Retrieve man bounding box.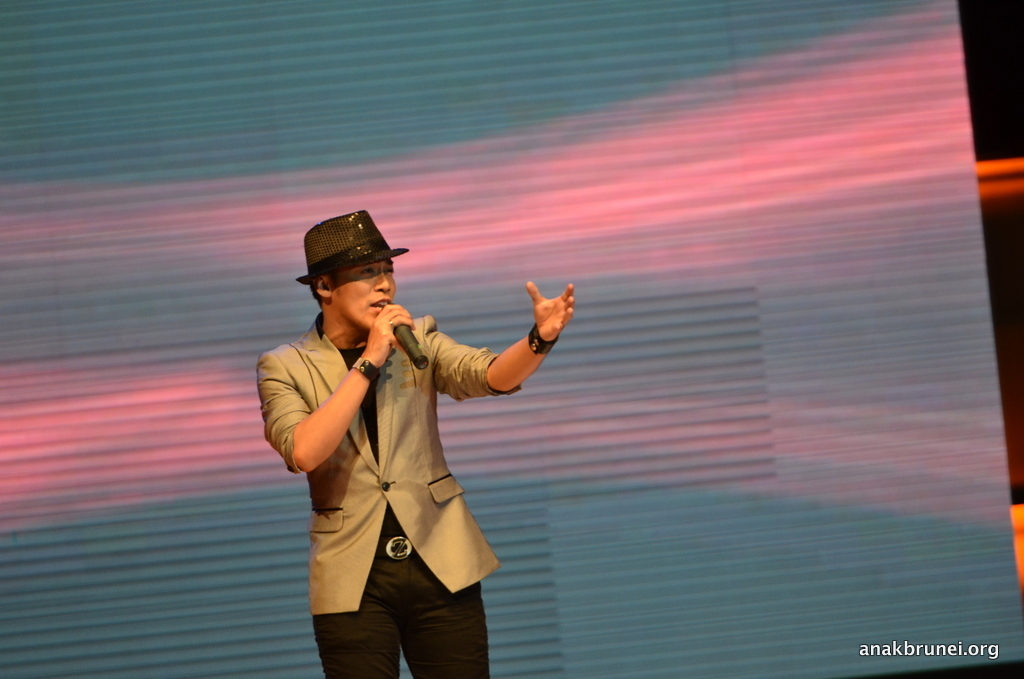
Bounding box: (255, 206, 580, 678).
